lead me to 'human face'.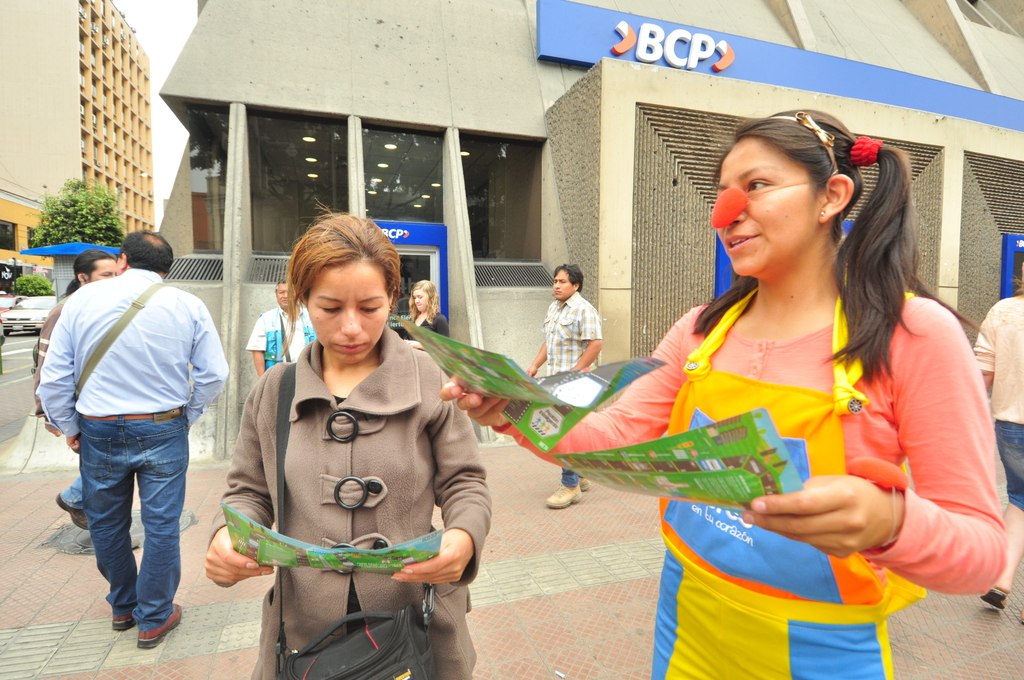
Lead to rect(410, 288, 429, 312).
